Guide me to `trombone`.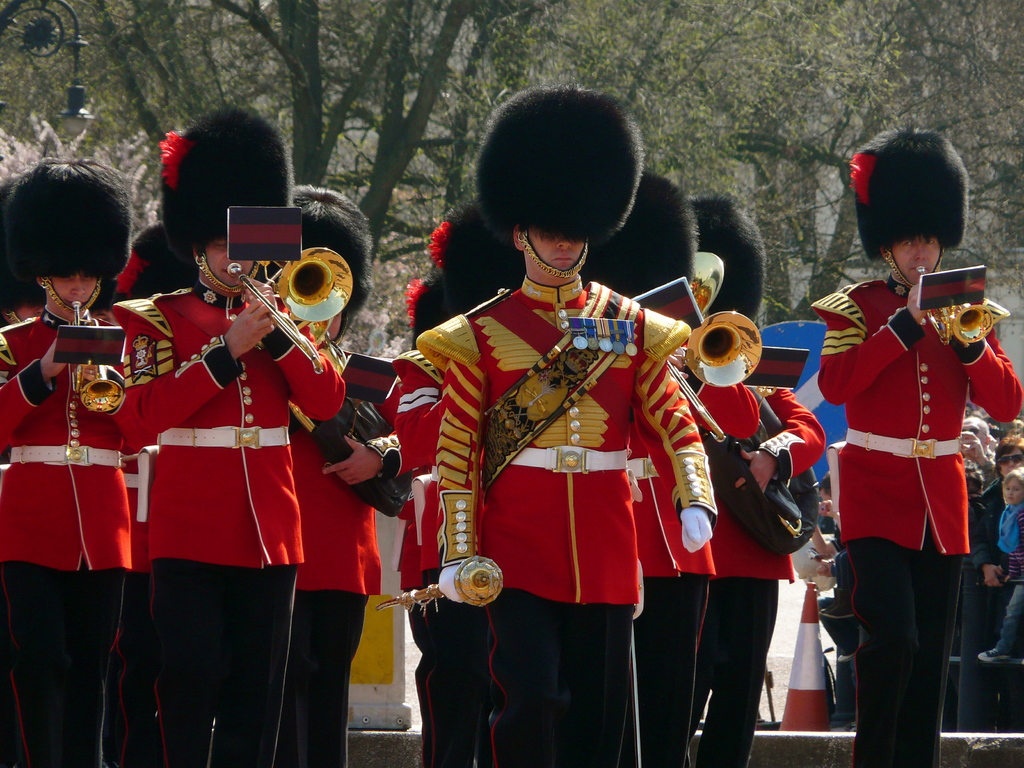
Guidance: l=915, t=266, r=993, b=348.
